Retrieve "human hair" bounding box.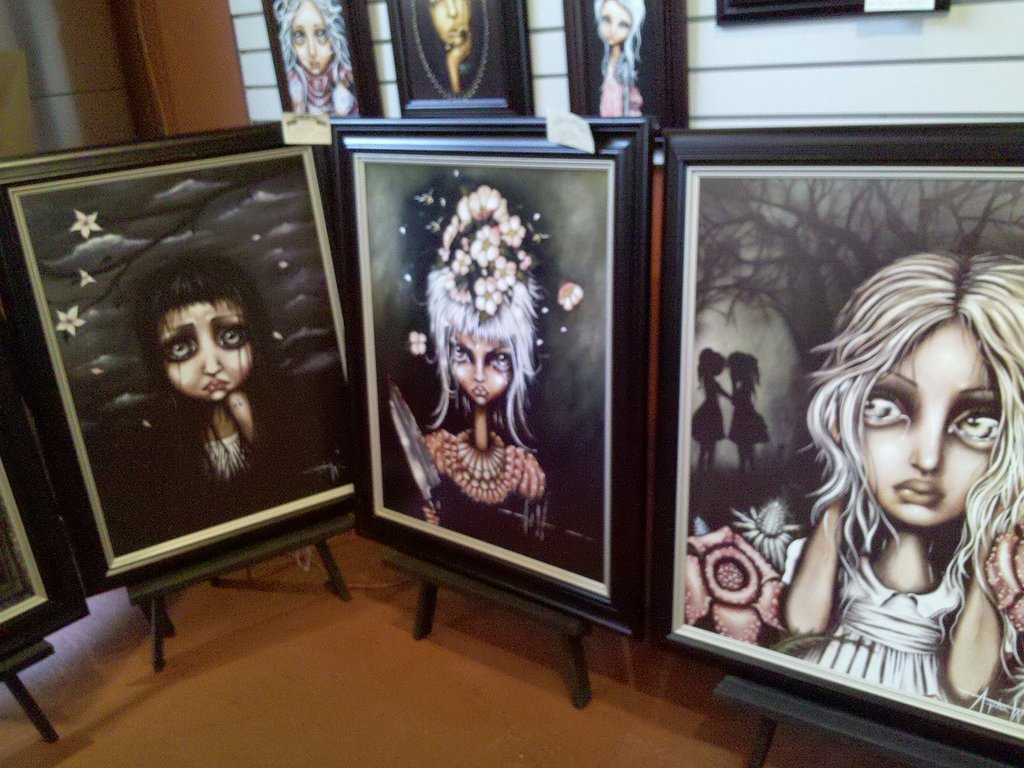
Bounding box: 278,0,354,103.
